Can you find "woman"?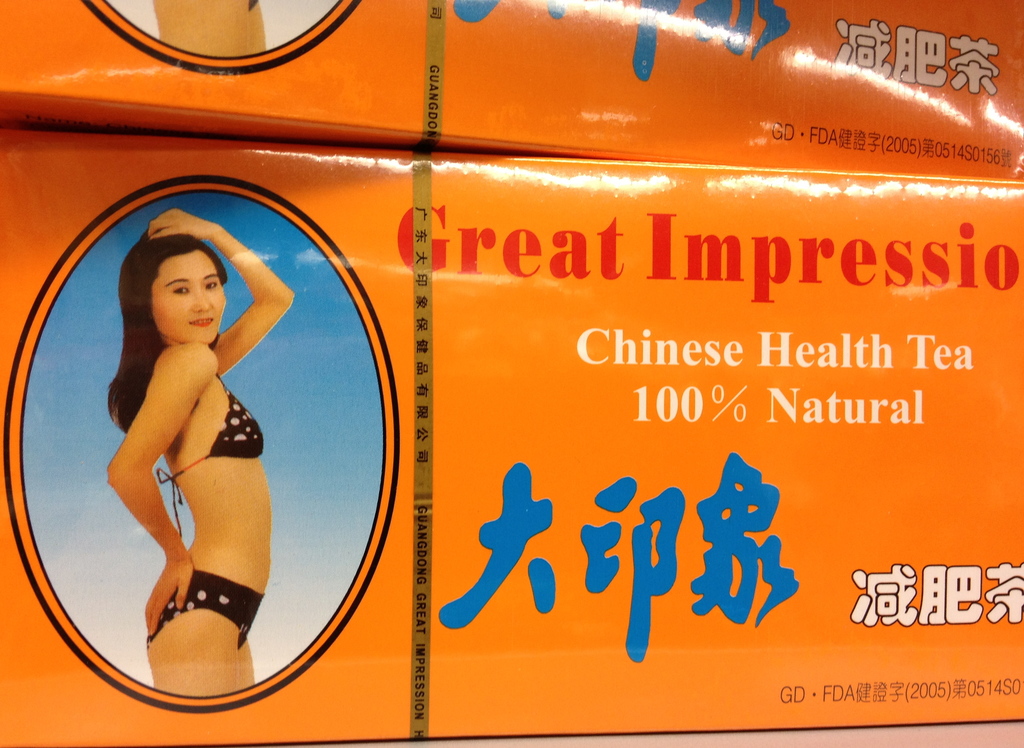
Yes, bounding box: box=[104, 200, 303, 697].
